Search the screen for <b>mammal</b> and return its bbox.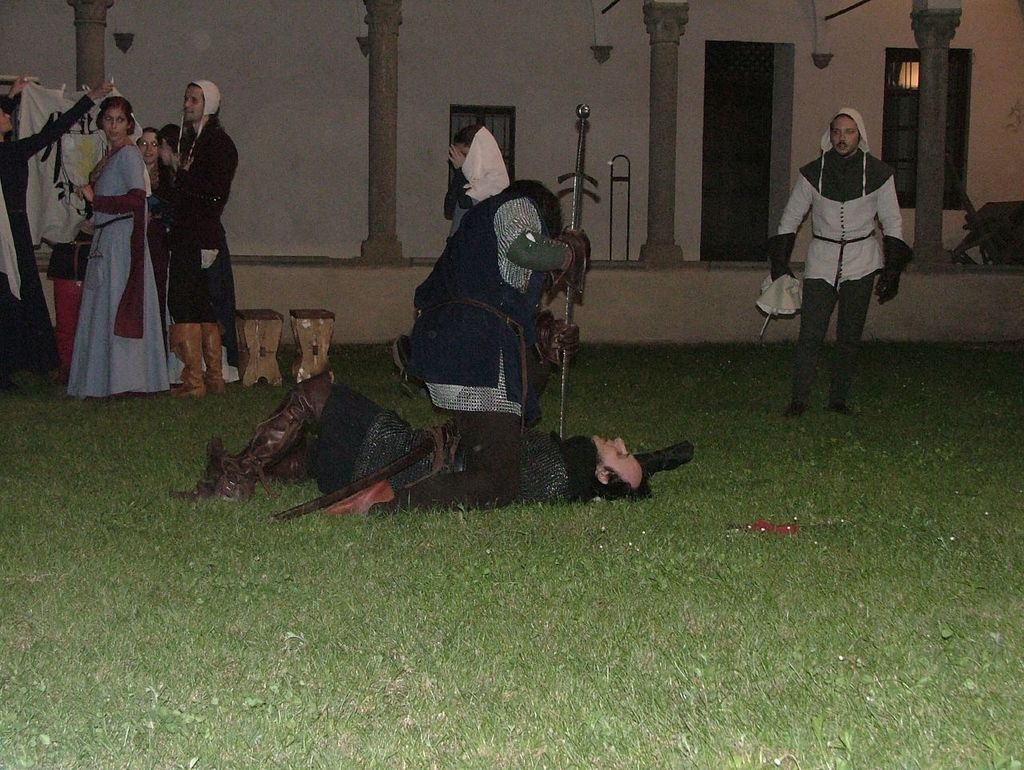
Found: locate(317, 178, 590, 516).
